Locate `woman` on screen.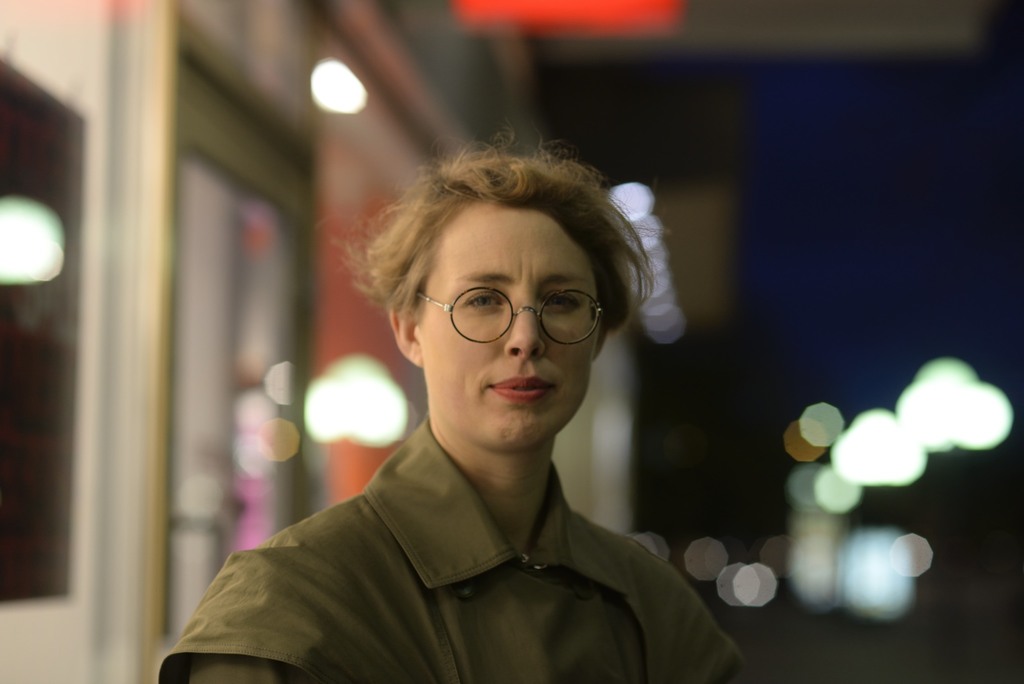
On screen at (x1=159, y1=128, x2=760, y2=683).
